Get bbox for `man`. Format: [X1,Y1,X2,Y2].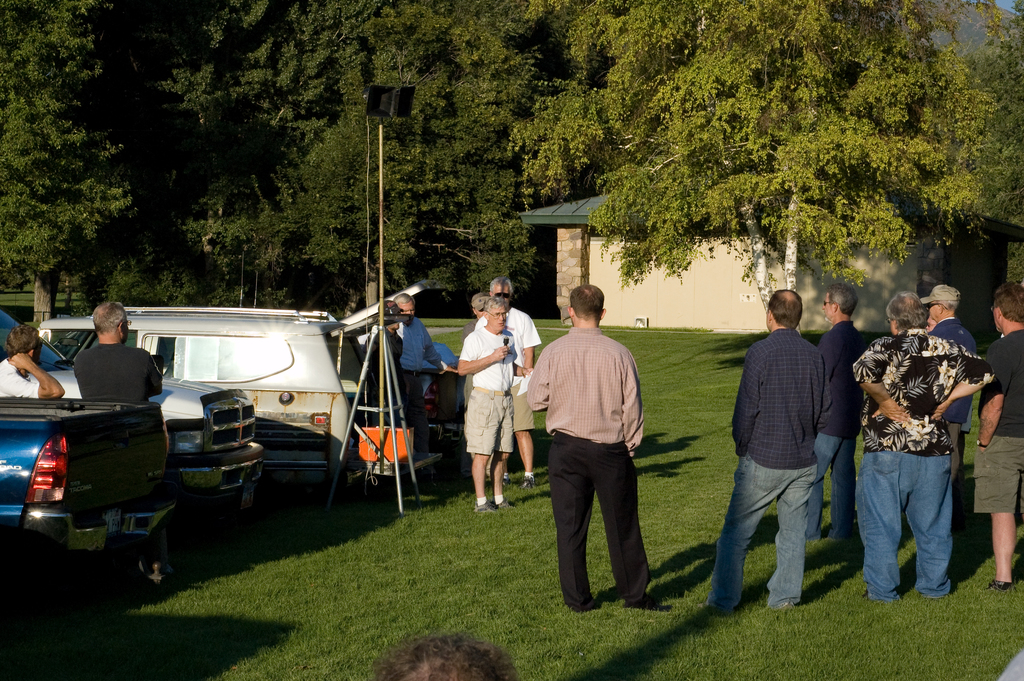
[964,272,1023,594].
